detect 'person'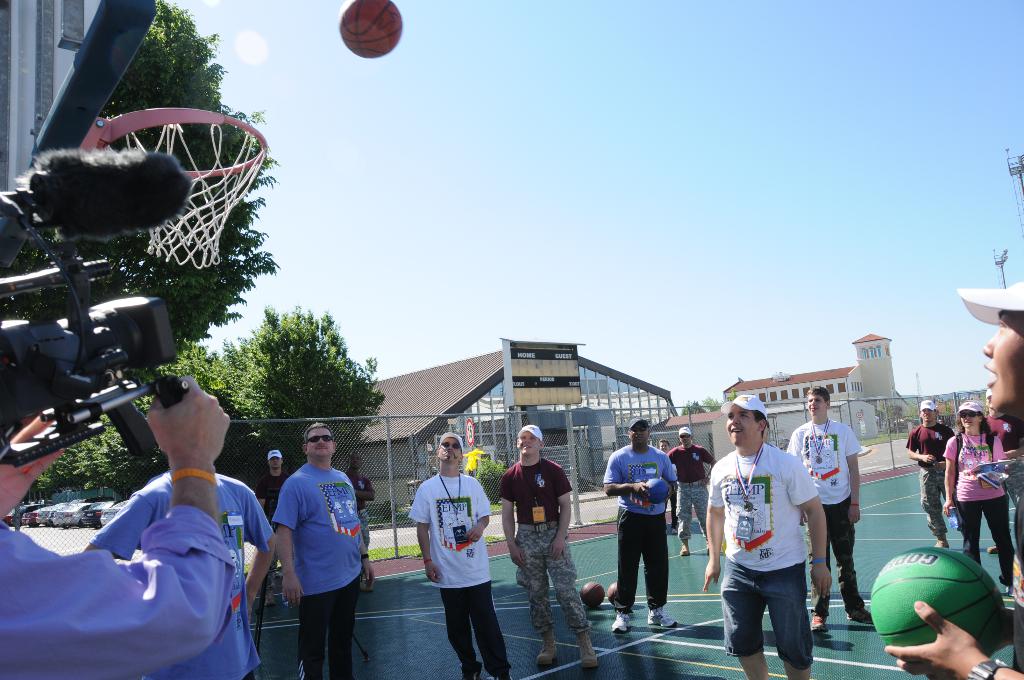
[x1=662, y1=428, x2=723, y2=556]
